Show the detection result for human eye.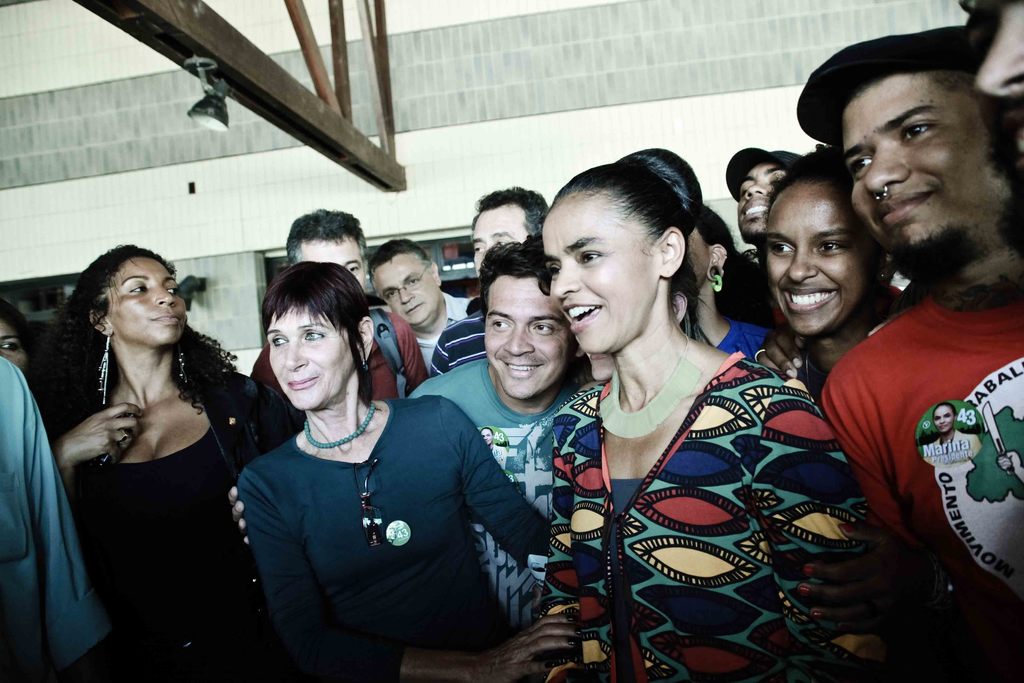
[548, 259, 561, 282].
